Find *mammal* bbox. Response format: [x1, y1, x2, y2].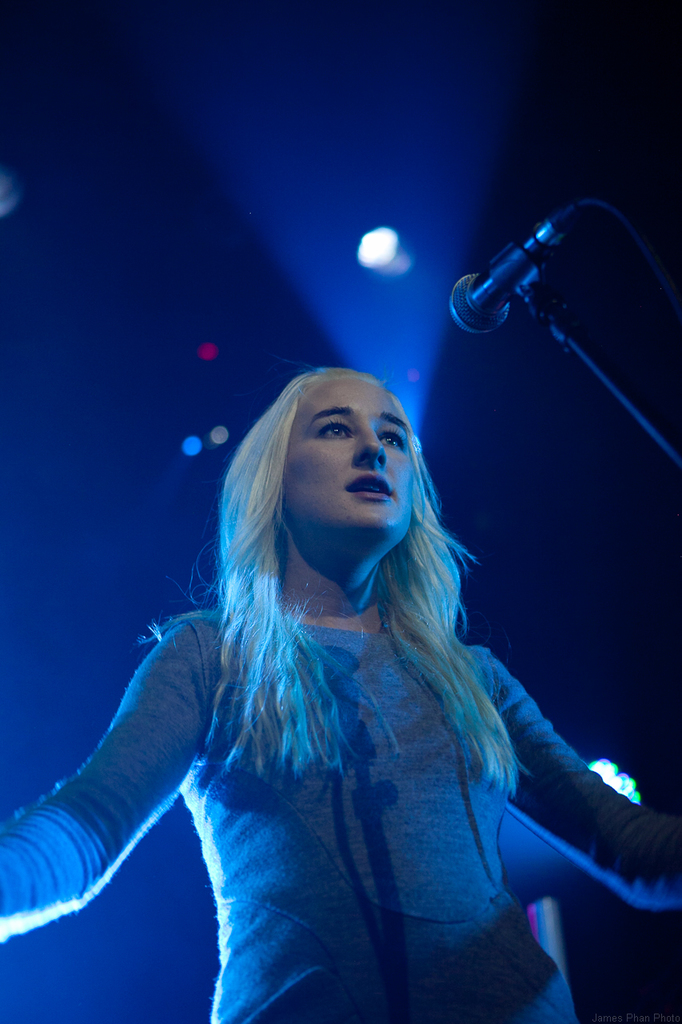
[46, 286, 662, 1010].
